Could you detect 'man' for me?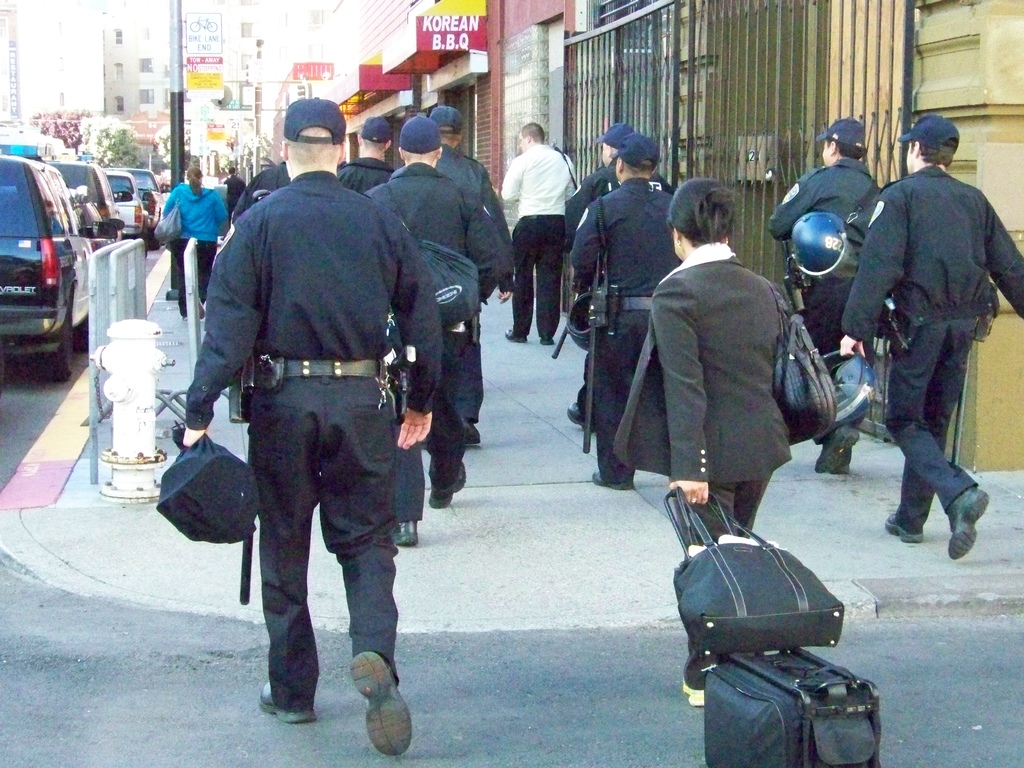
Detection result: 219,164,296,420.
